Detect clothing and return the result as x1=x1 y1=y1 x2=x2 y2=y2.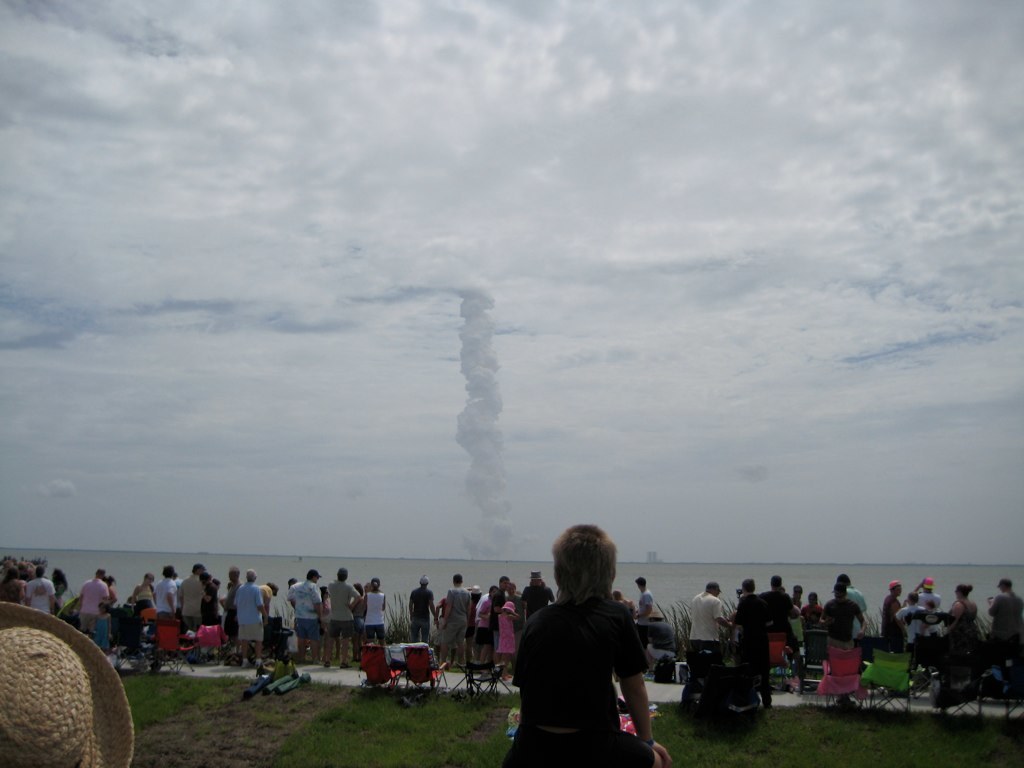
x1=92 y1=611 x2=108 y2=653.
